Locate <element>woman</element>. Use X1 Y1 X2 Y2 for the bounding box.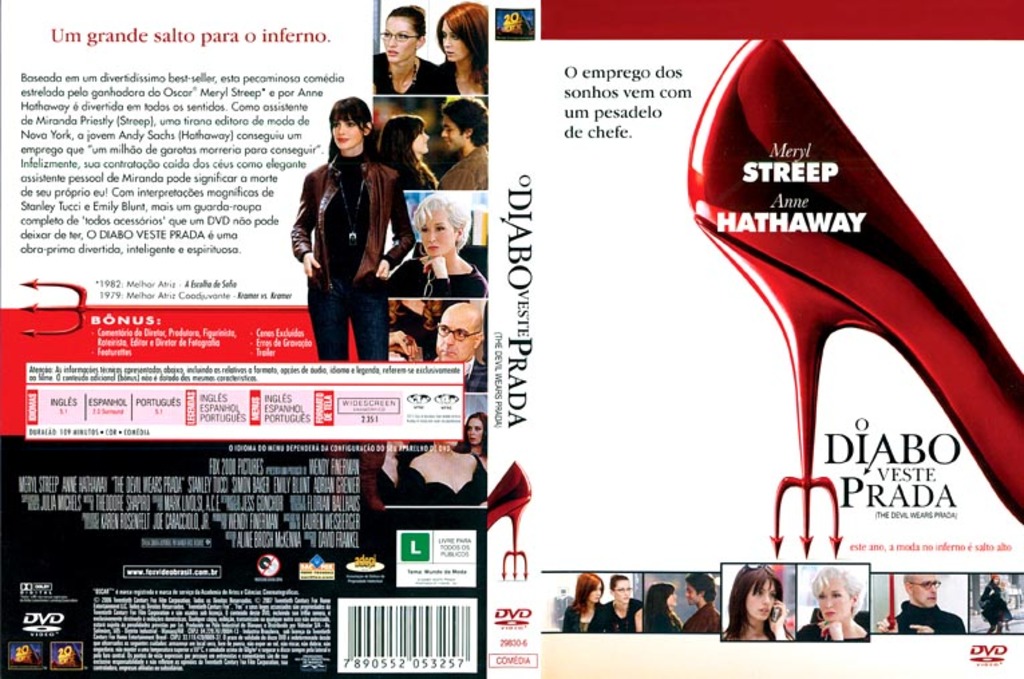
411 433 489 506.
